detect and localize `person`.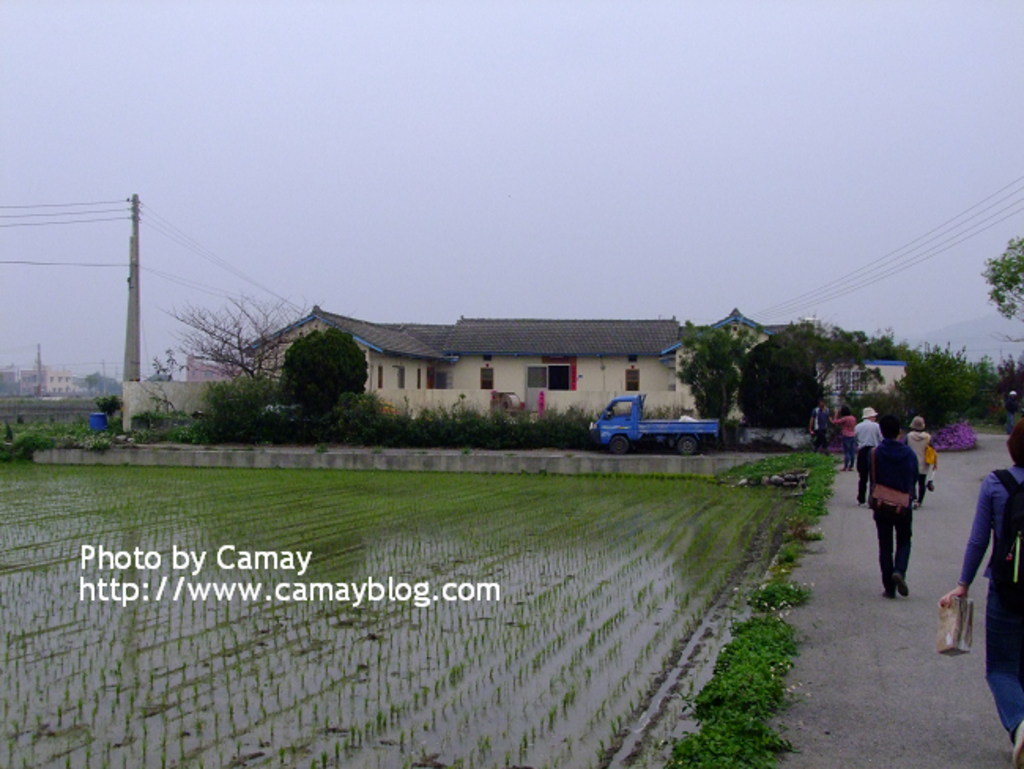
Localized at x1=848, y1=407, x2=884, y2=506.
